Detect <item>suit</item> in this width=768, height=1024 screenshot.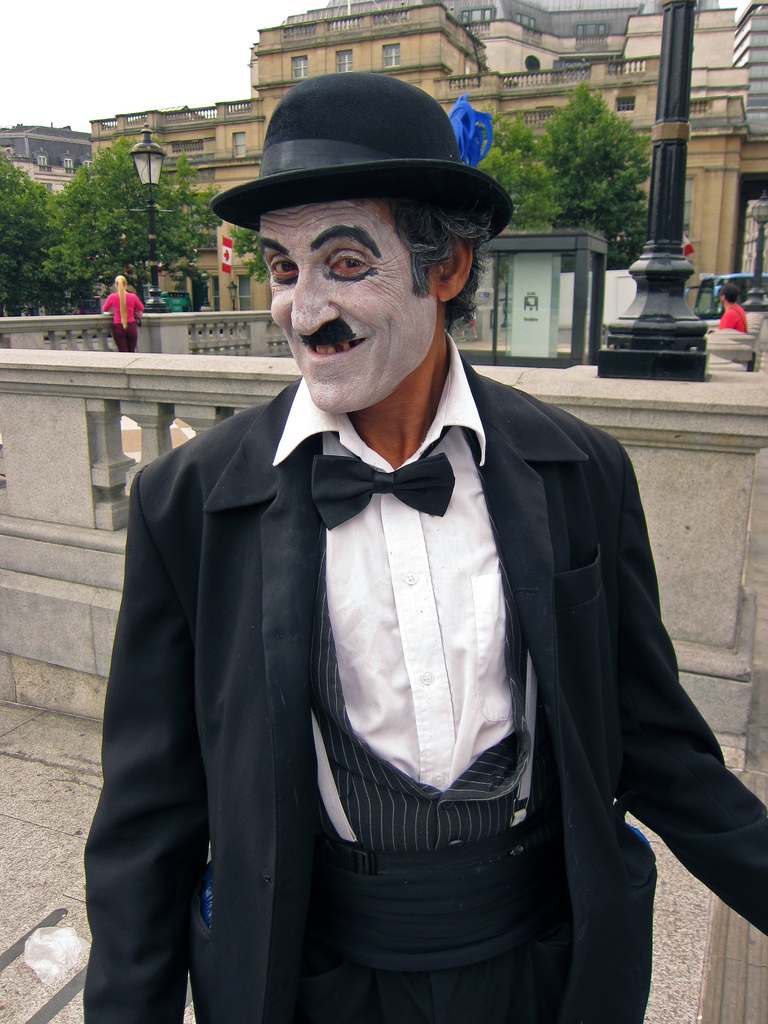
Detection: {"x1": 89, "y1": 372, "x2": 767, "y2": 1023}.
